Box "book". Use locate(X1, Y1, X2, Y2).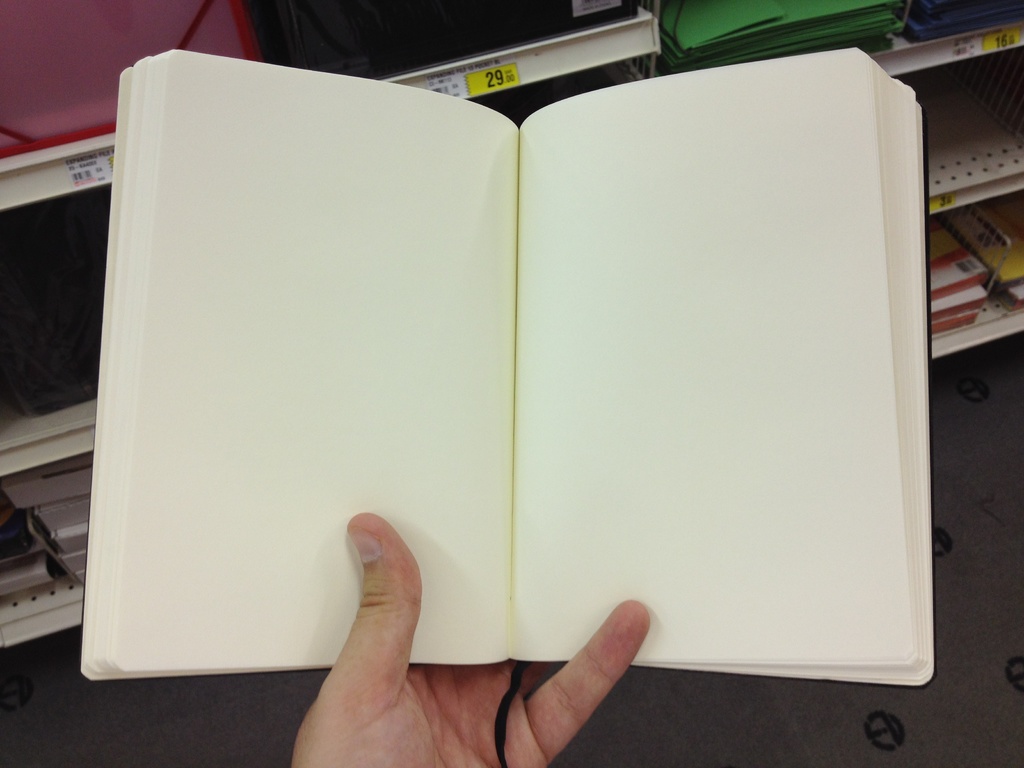
locate(77, 41, 1011, 676).
